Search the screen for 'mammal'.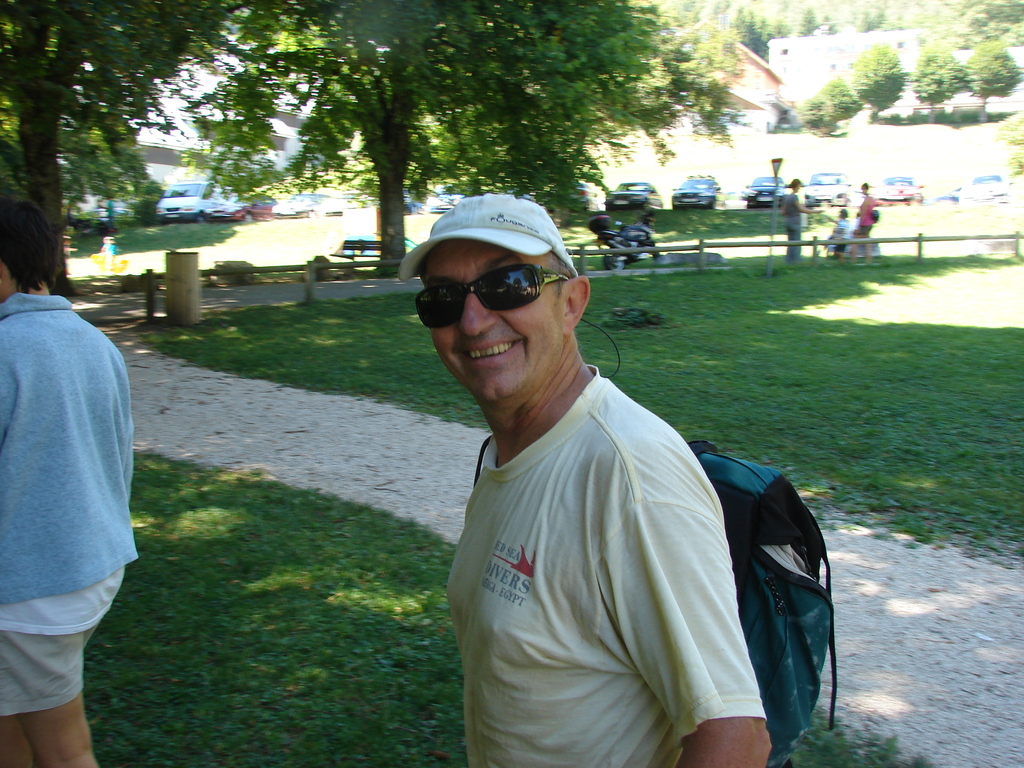
Found at 0:193:132:767.
